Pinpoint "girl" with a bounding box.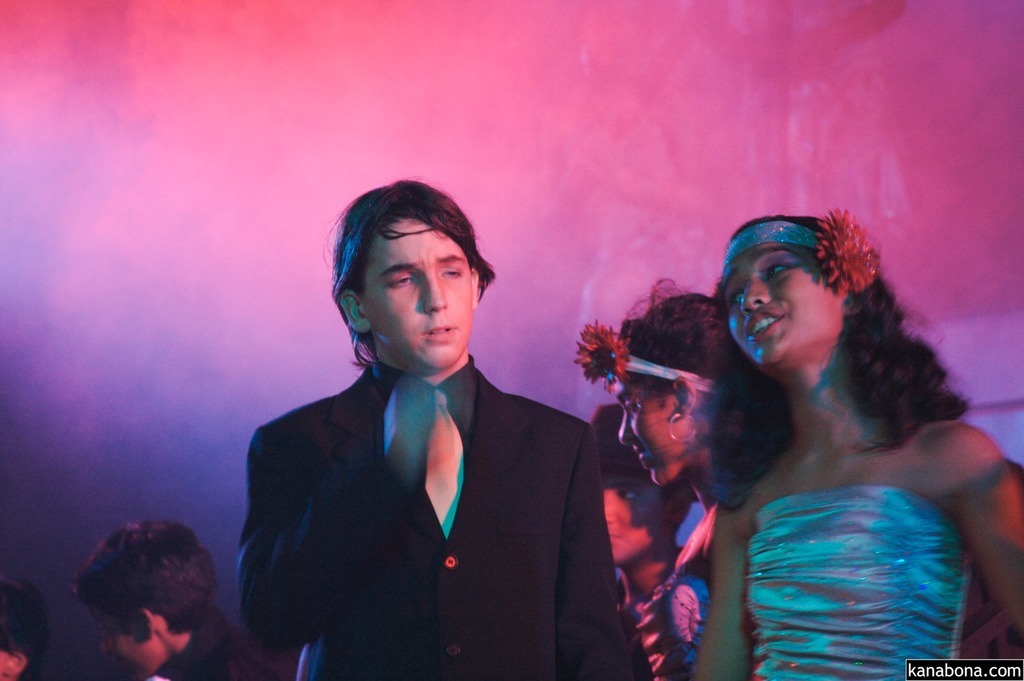
<box>573,277,797,677</box>.
